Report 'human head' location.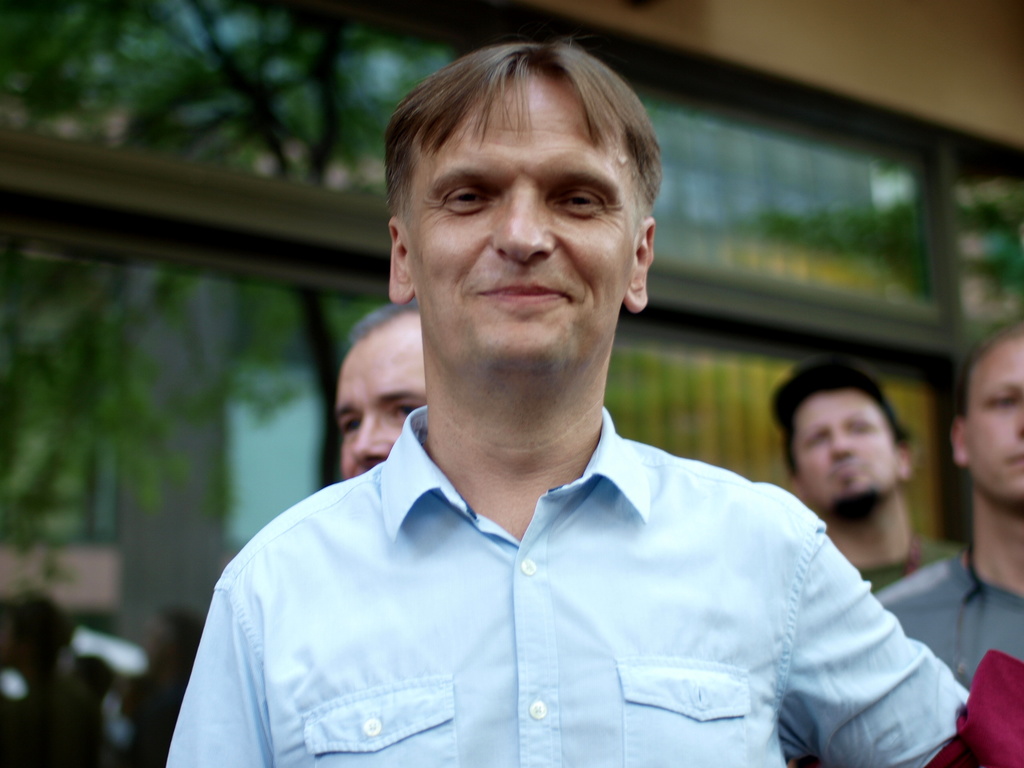
Report: region(376, 30, 665, 373).
